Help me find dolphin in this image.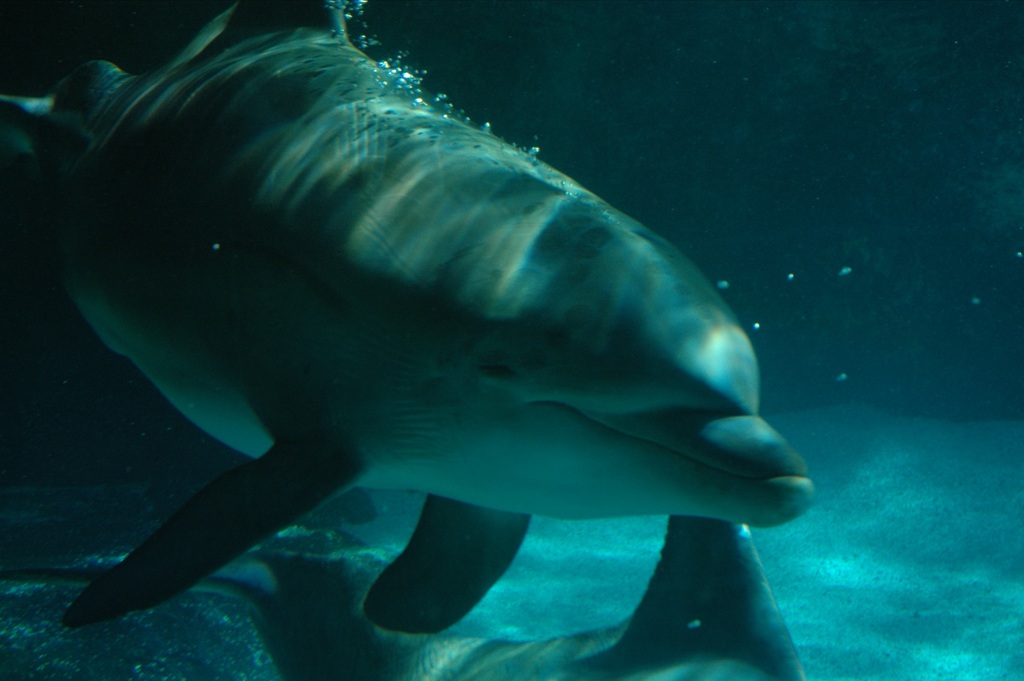
Found it: select_region(234, 513, 812, 680).
